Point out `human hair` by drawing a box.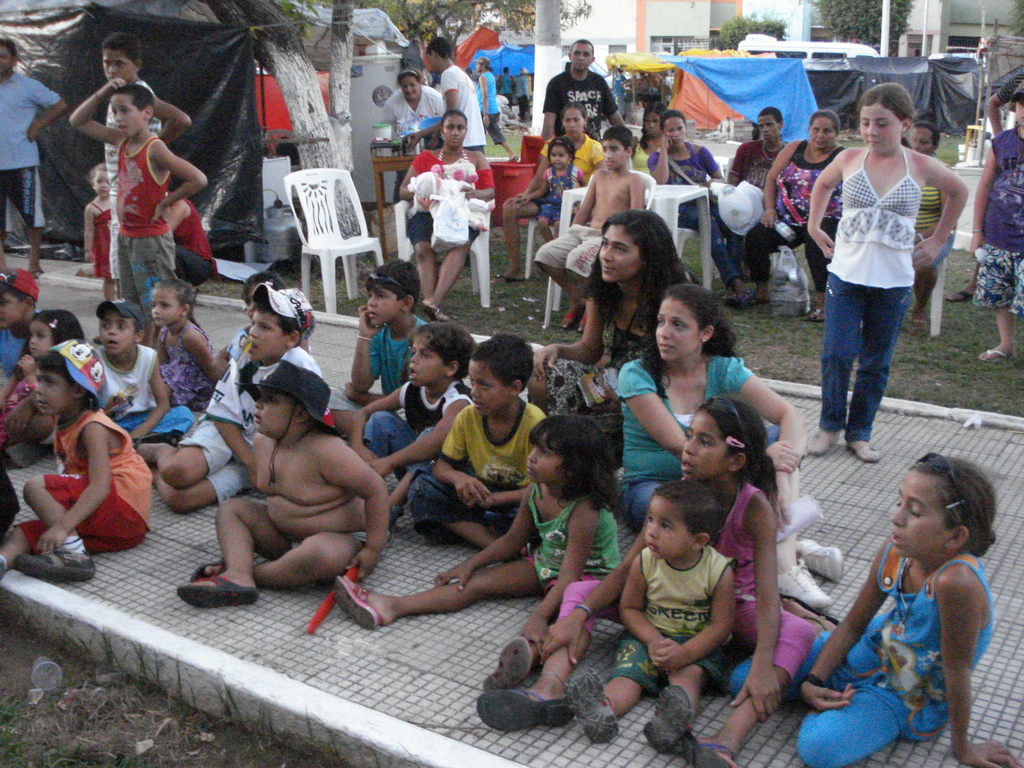
crop(639, 282, 744, 397).
